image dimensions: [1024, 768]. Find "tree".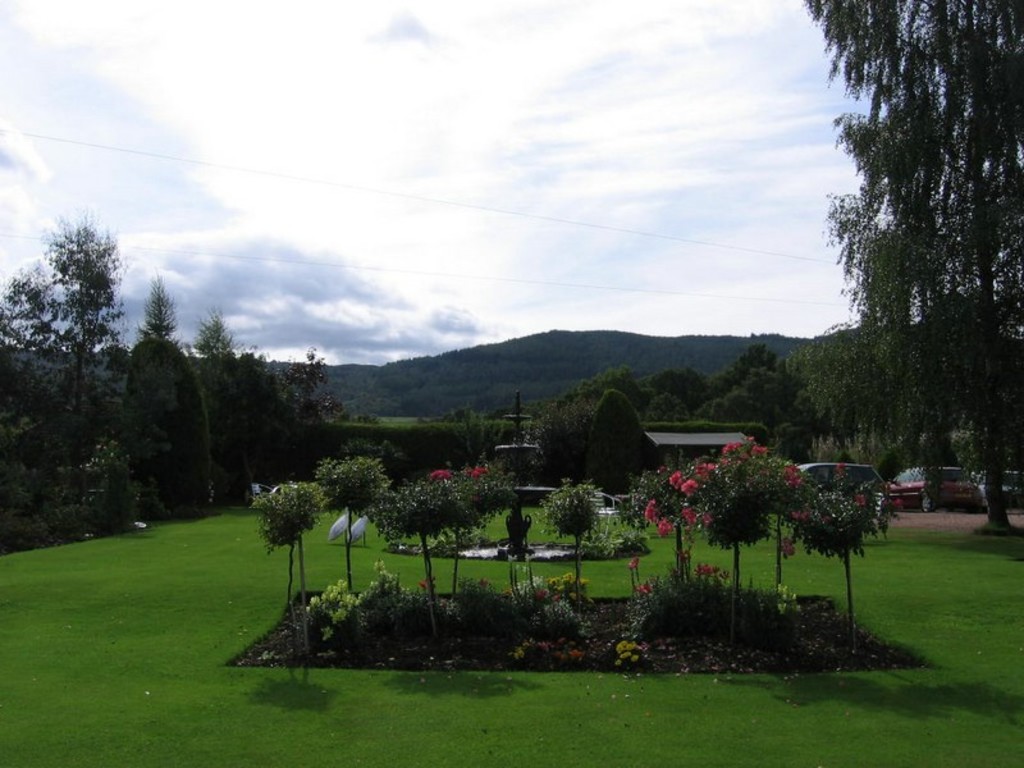
pyautogui.locateOnScreen(378, 332, 870, 438).
